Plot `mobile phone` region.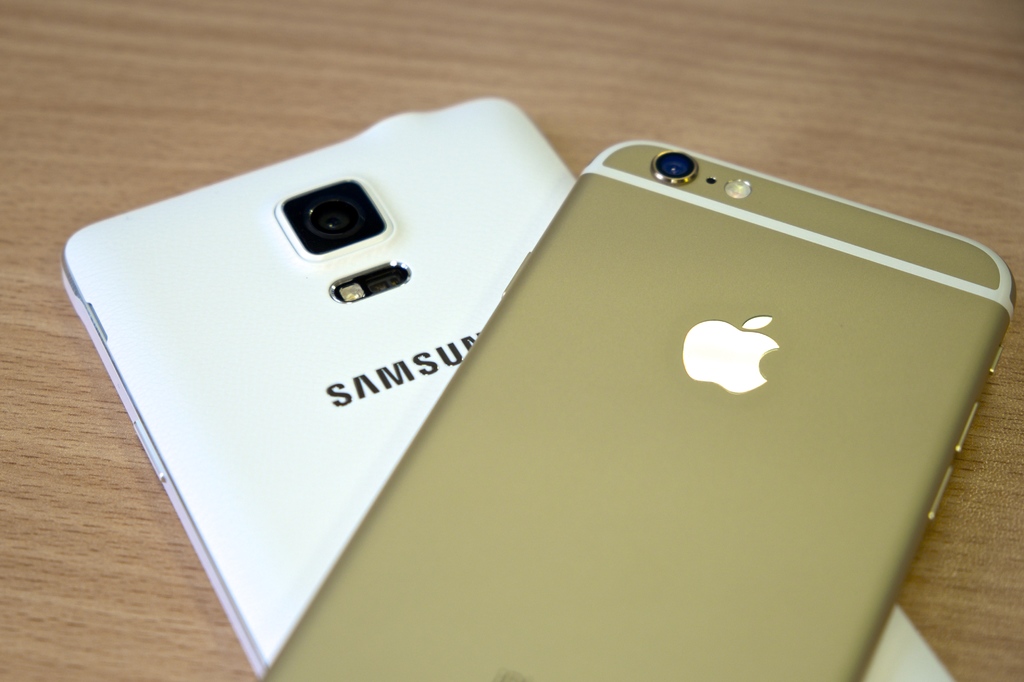
Plotted at bbox=[60, 93, 954, 681].
